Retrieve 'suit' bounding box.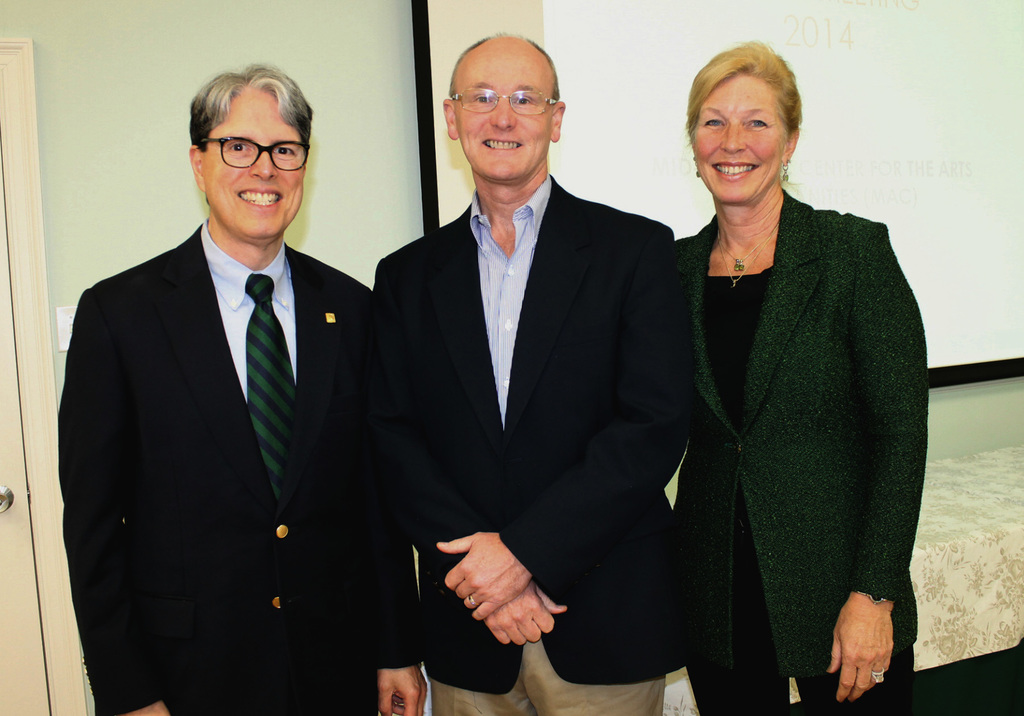
Bounding box: (57,218,427,715).
